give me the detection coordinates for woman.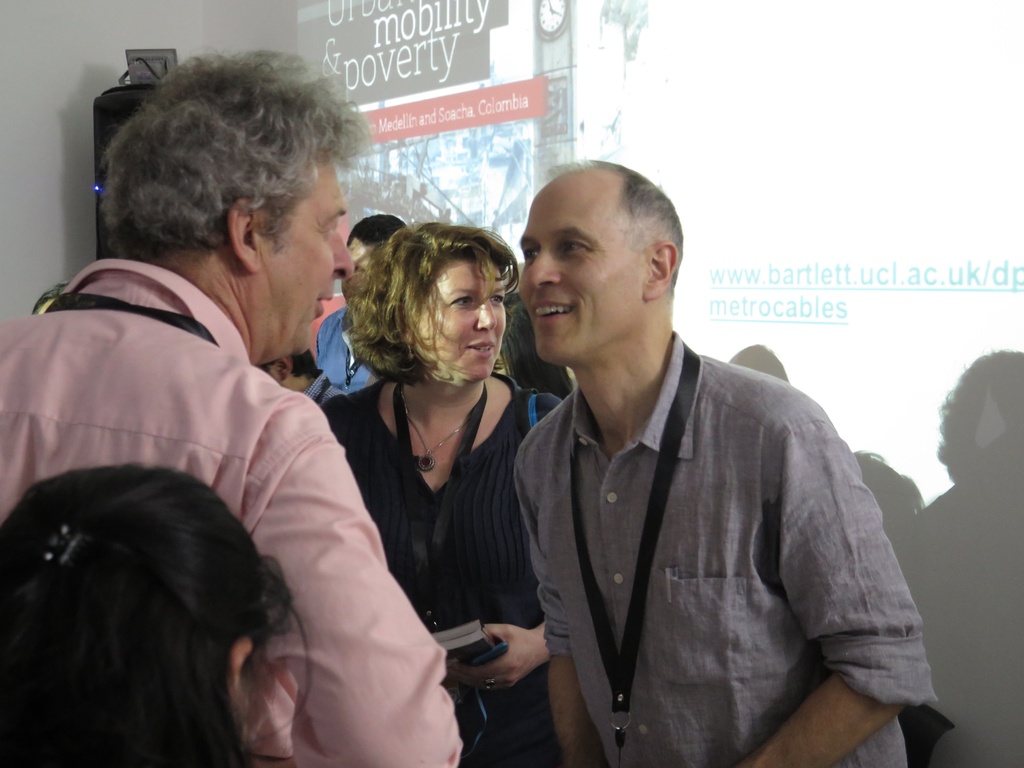
{"left": 298, "top": 203, "right": 544, "bottom": 742}.
